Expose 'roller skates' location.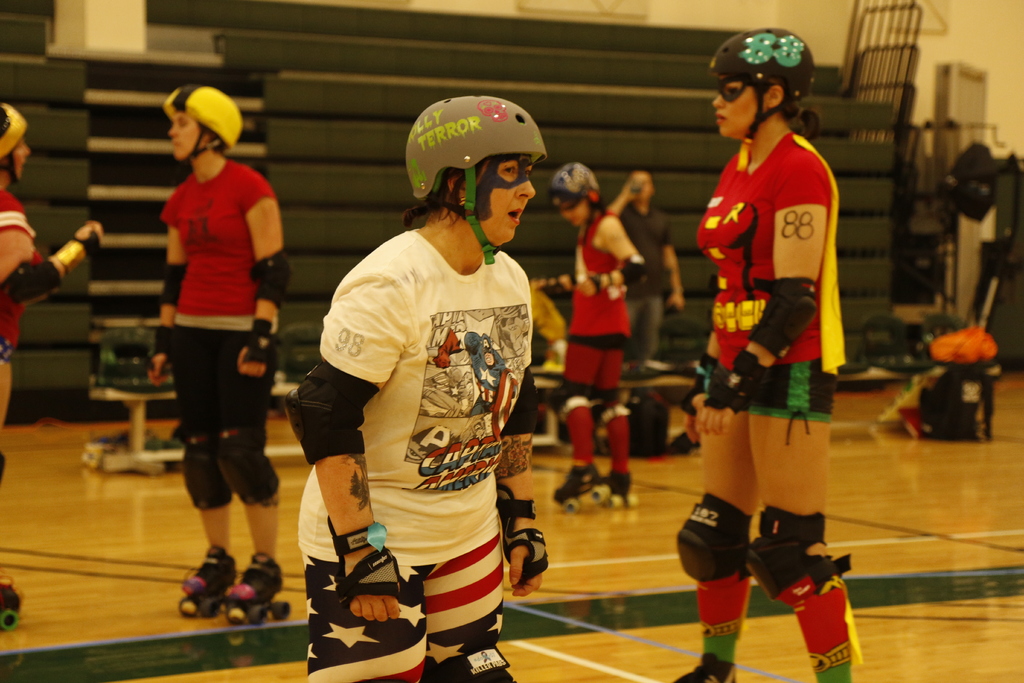
Exposed at x1=183, y1=541, x2=237, y2=617.
